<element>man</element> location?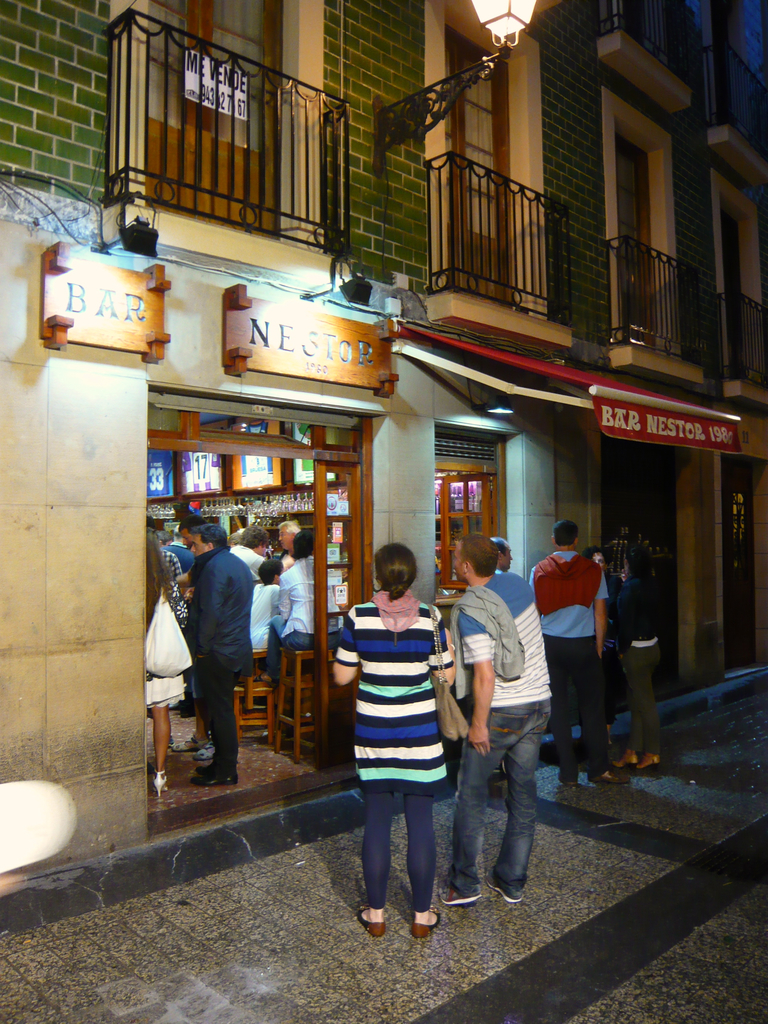
522, 512, 620, 789
